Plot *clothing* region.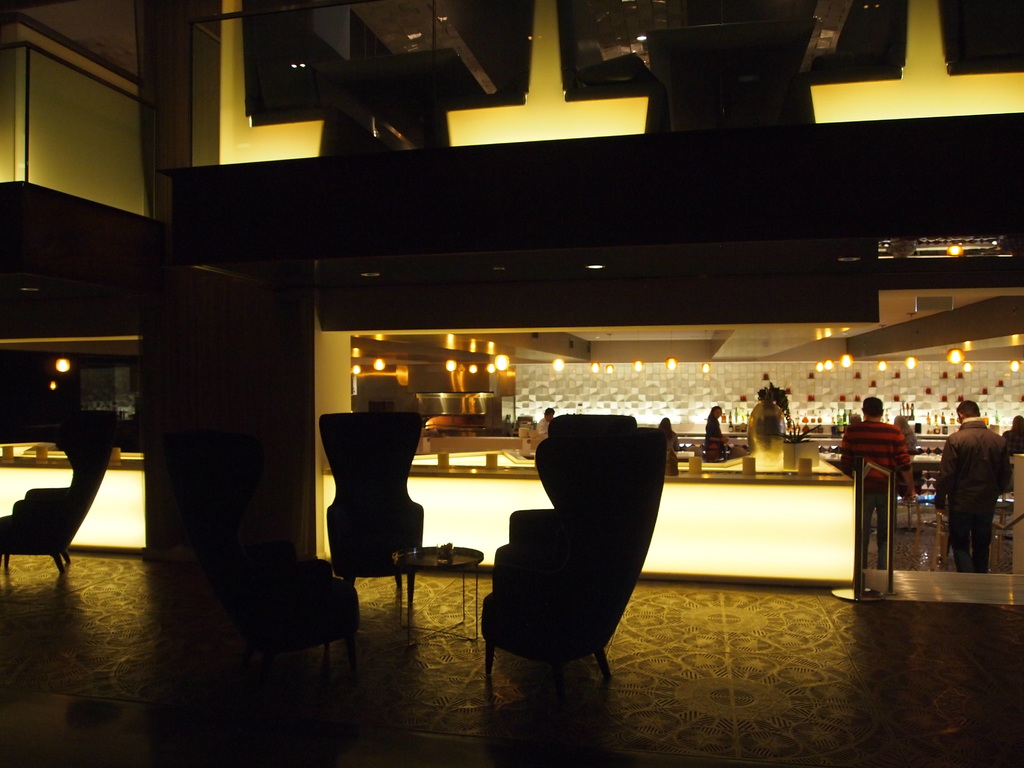
Plotted at (x1=703, y1=413, x2=725, y2=451).
